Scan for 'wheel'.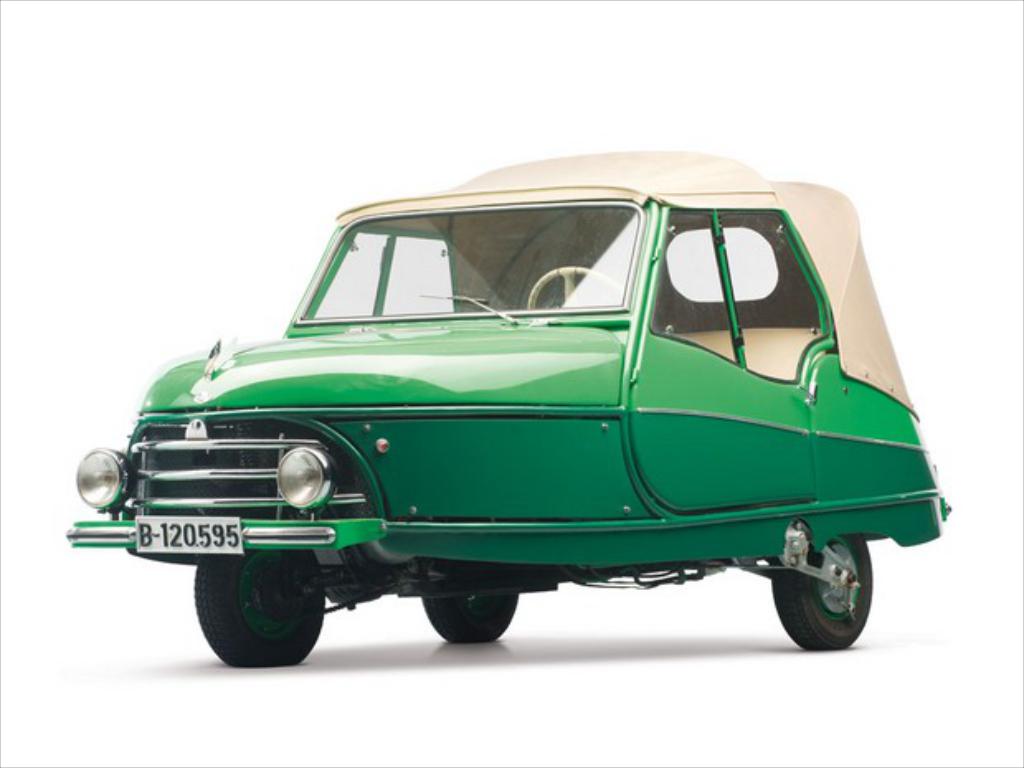
Scan result: 530:268:623:312.
